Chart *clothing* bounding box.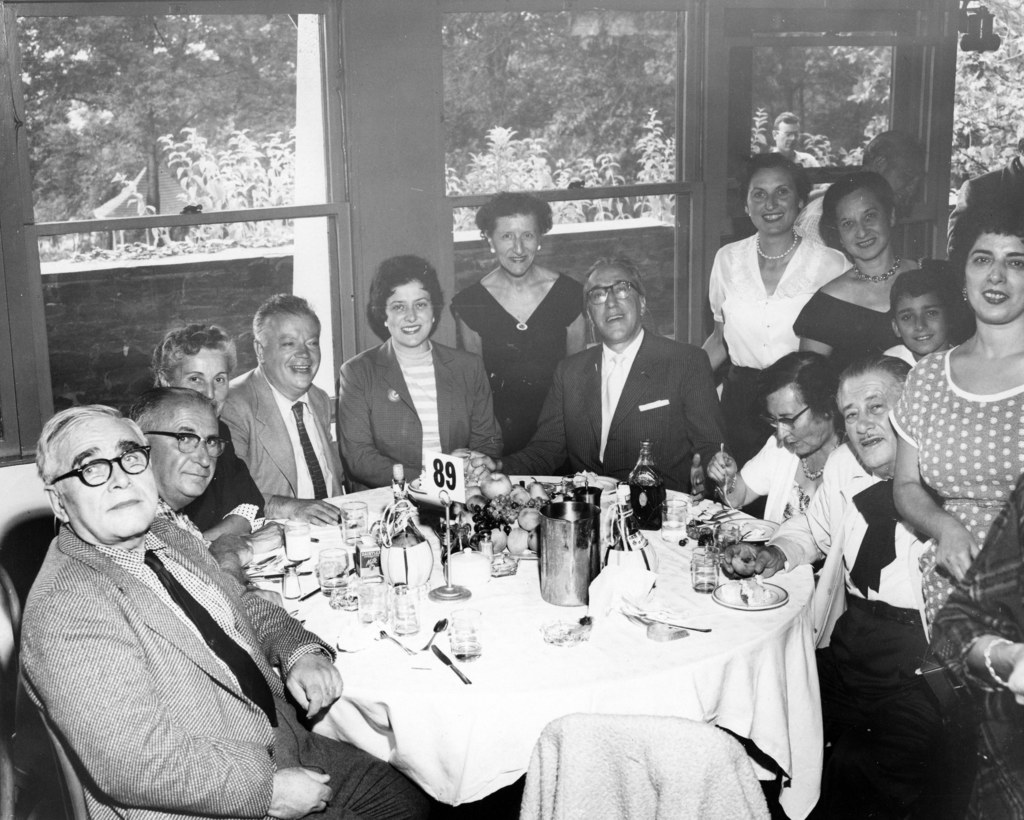
Charted: pyautogui.locateOnScreen(505, 316, 723, 500).
